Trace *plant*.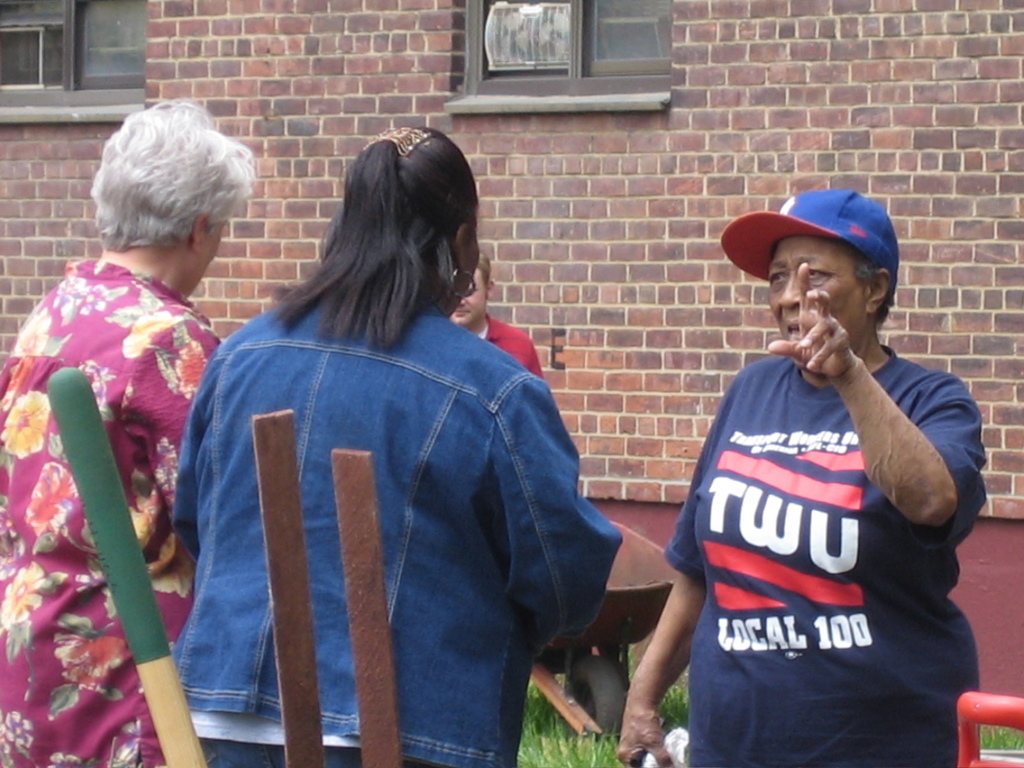
Traced to rect(653, 684, 691, 730).
